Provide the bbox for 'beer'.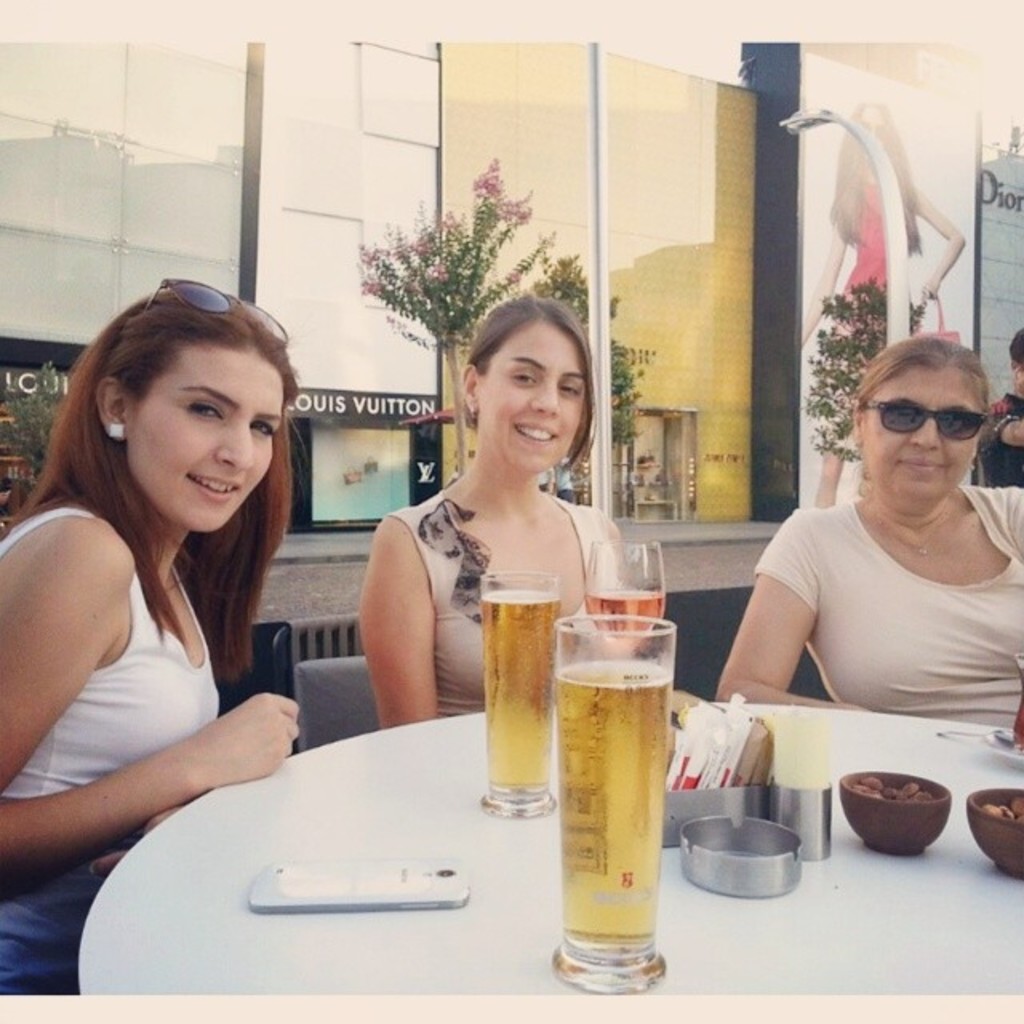
(482,590,562,795).
